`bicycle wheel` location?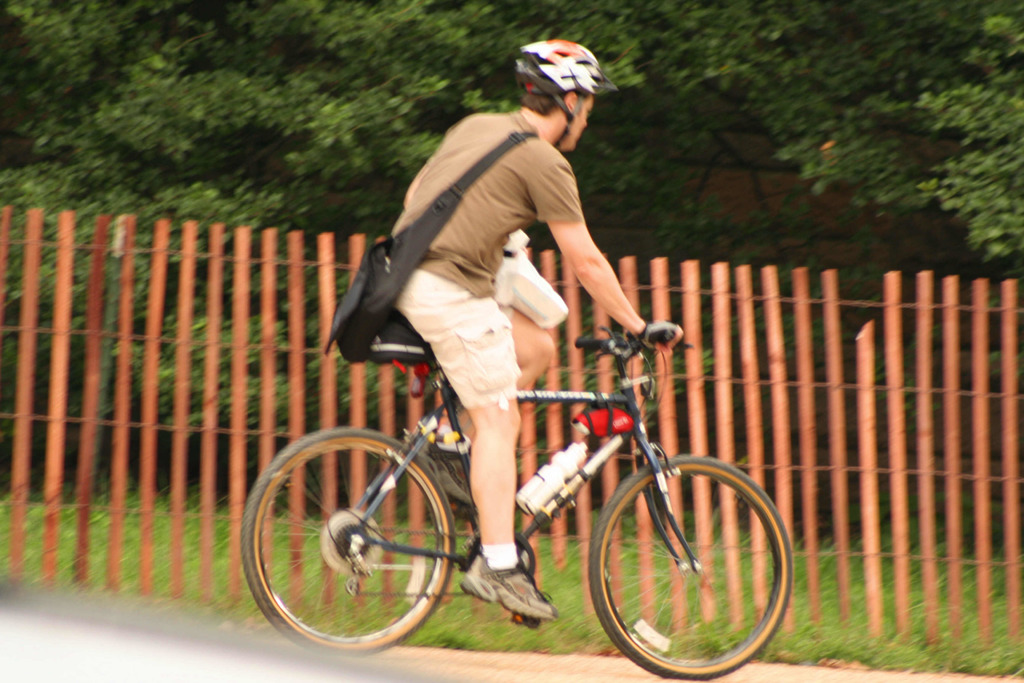
crop(588, 454, 784, 668)
